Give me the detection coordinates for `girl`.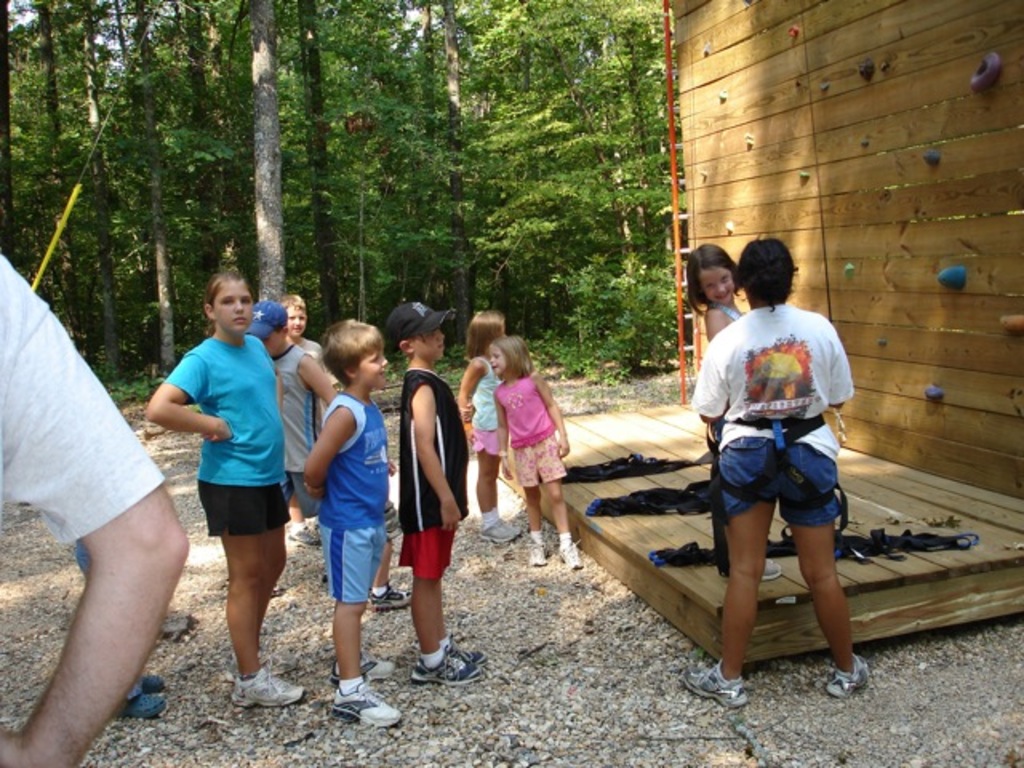
detection(496, 336, 581, 570).
